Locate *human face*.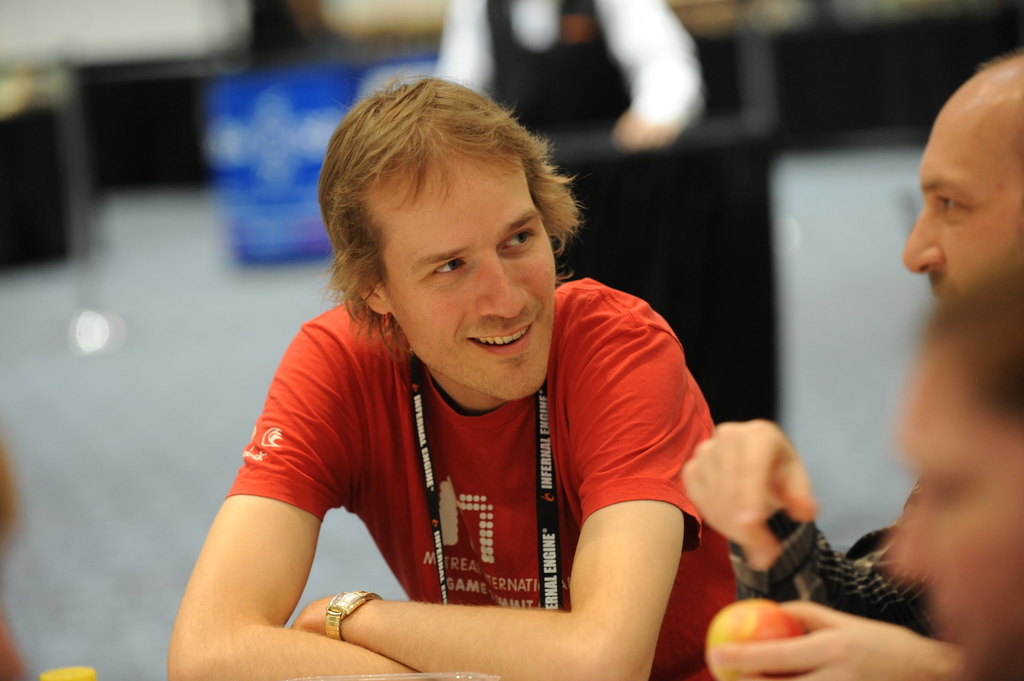
Bounding box: {"left": 383, "top": 158, "right": 556, "bottom": 403}.
